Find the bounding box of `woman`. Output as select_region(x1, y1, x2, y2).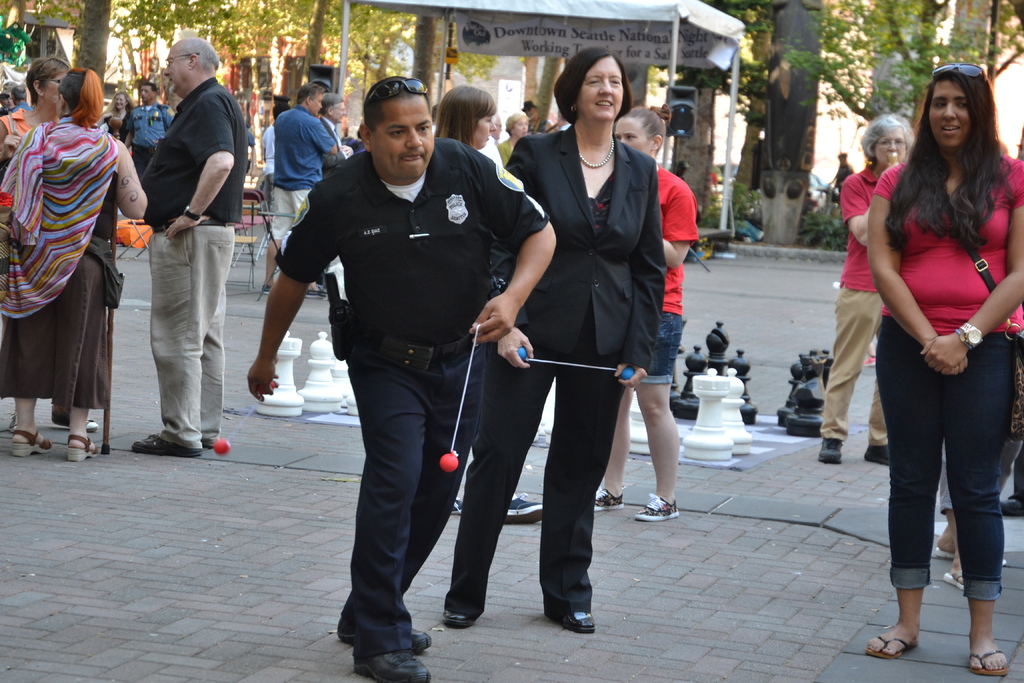
select_region(0, 56, 67, 161).
